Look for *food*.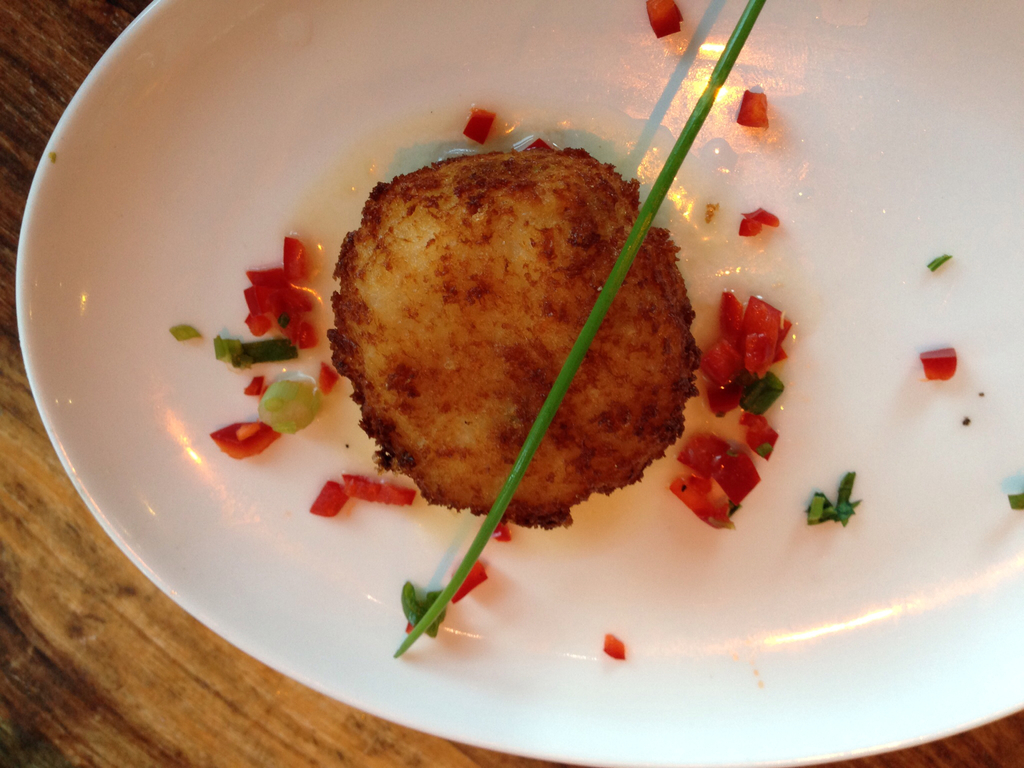
Found: <bbox>925, 252, 954, 273</bbox>.
